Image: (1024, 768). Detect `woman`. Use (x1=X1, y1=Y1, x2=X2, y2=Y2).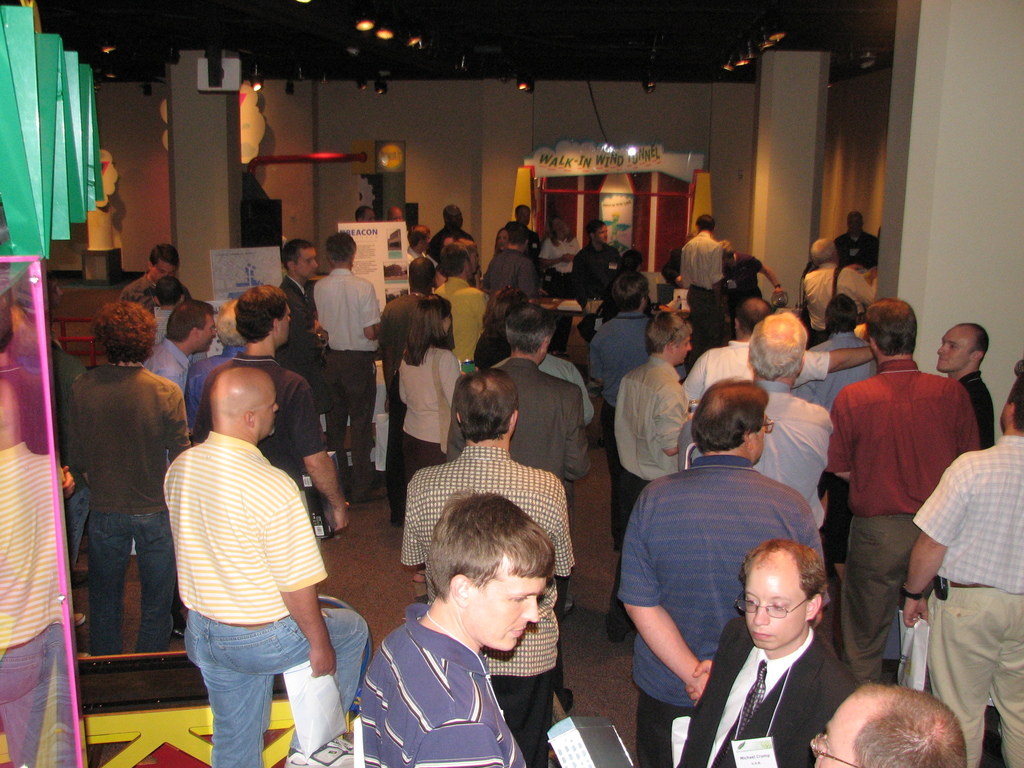
(x1=394, y1=295, x2=466, y2=459).
